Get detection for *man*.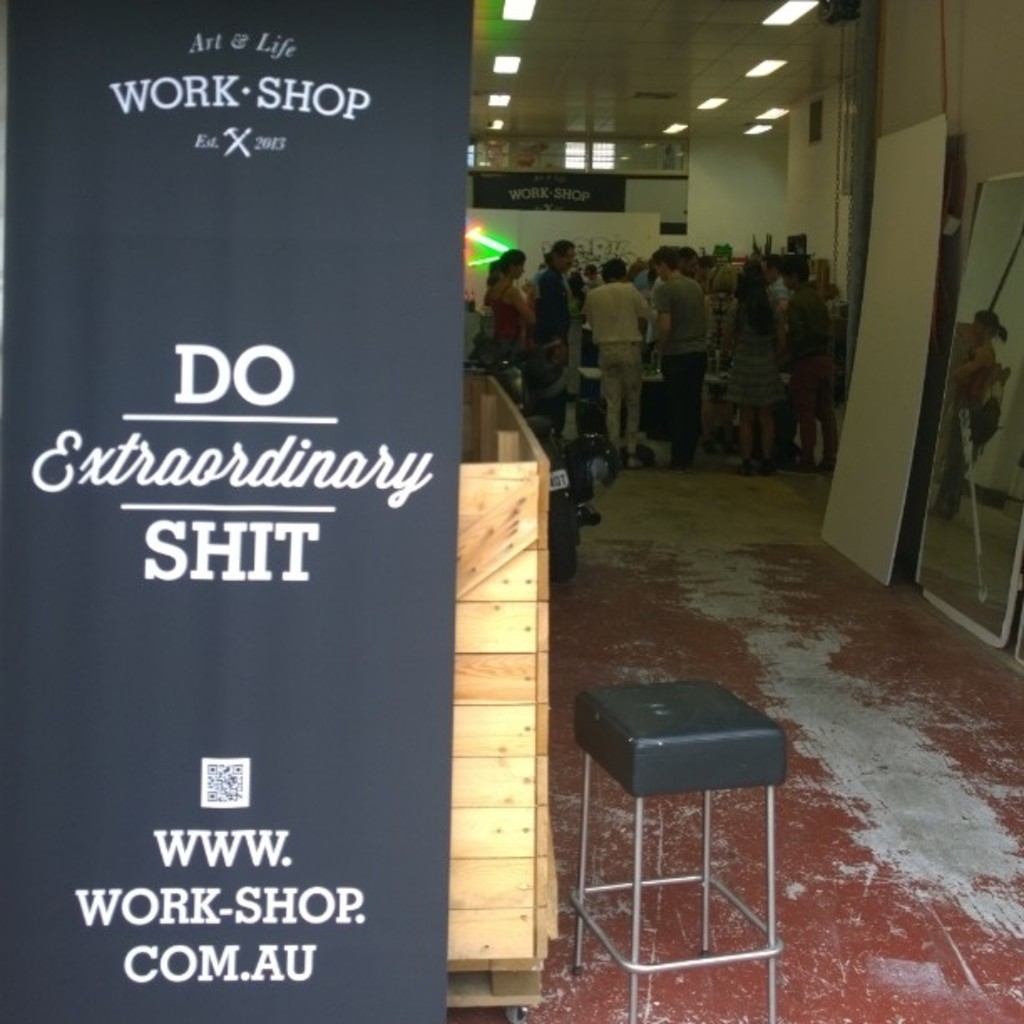
Detection: l=542, t=239, r=582, b=435.
